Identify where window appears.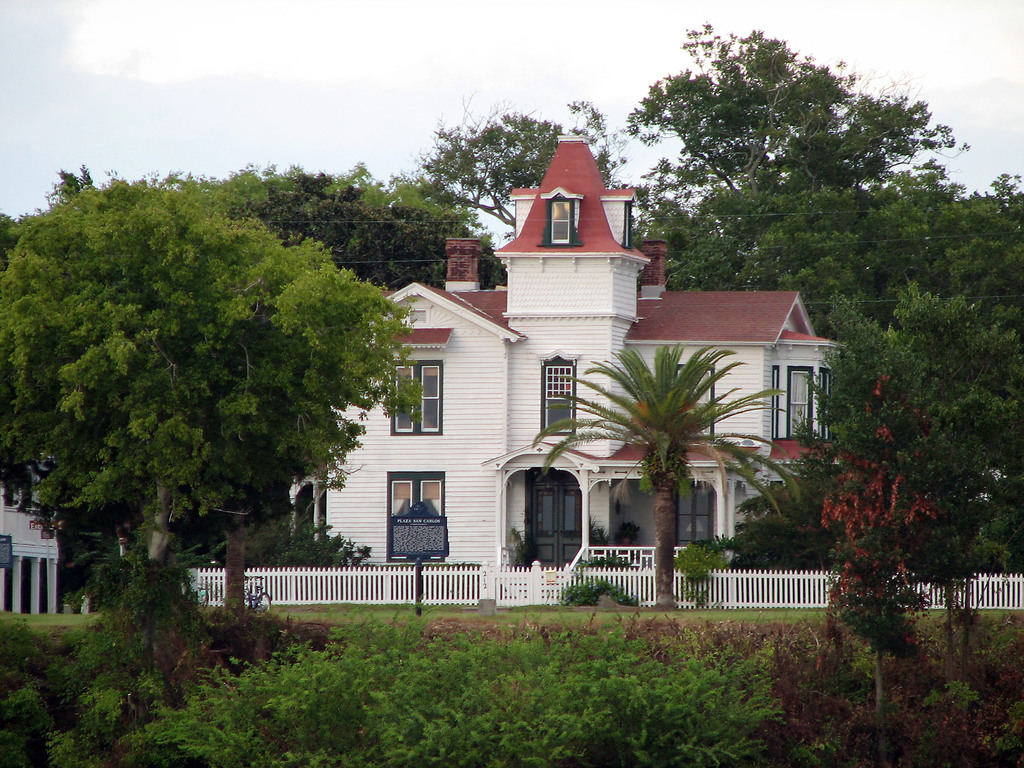
Appears at bbox=(677, 367, 708, 436).
